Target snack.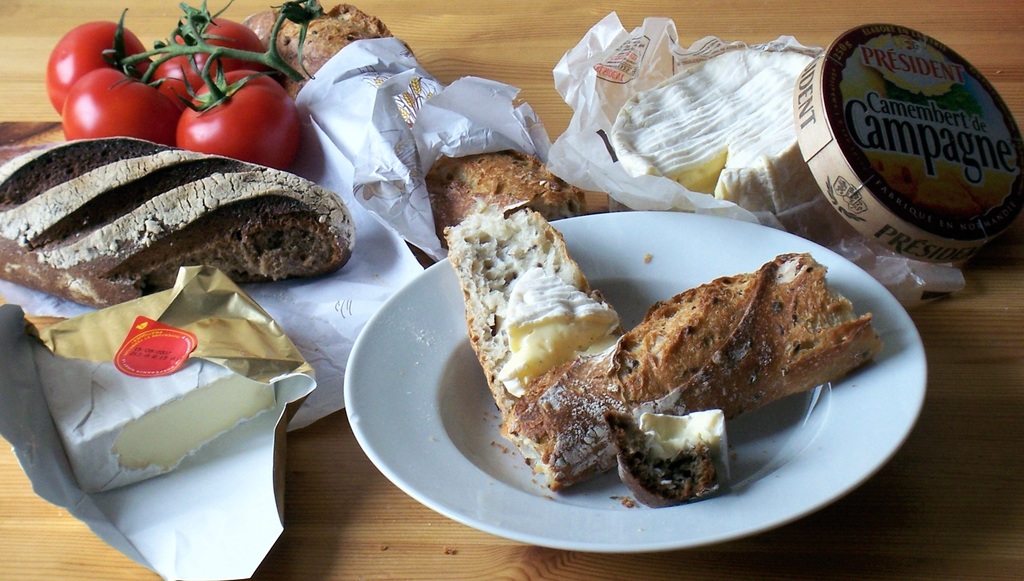
Target region: {"left": 496, "top": 248, "right": 884, "bottom": 491}.
